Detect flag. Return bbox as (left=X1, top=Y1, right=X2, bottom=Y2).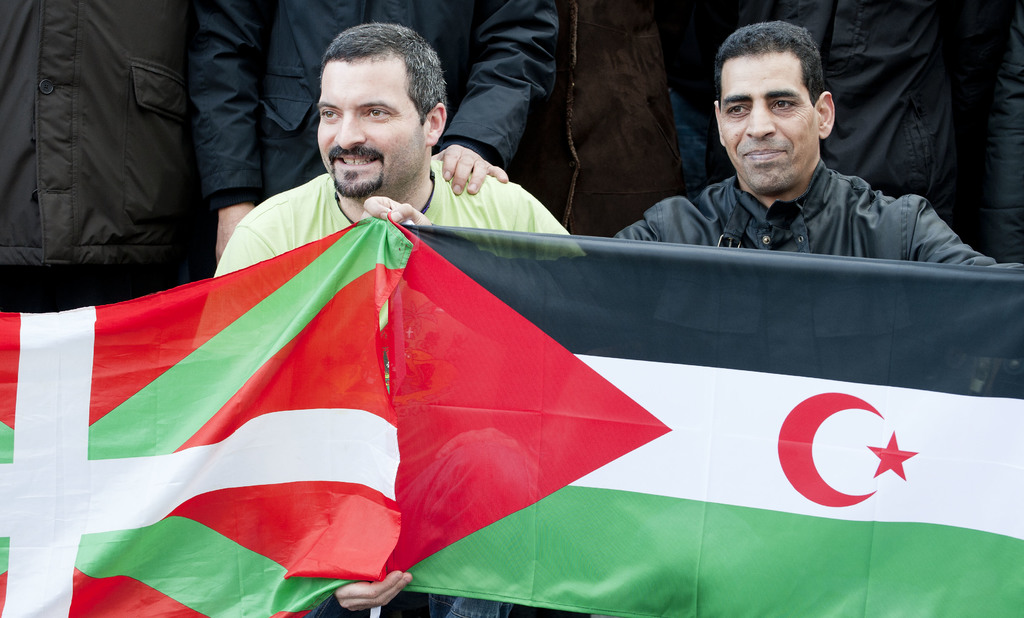
(left=386, top=211, right=1023, bottom=617).
